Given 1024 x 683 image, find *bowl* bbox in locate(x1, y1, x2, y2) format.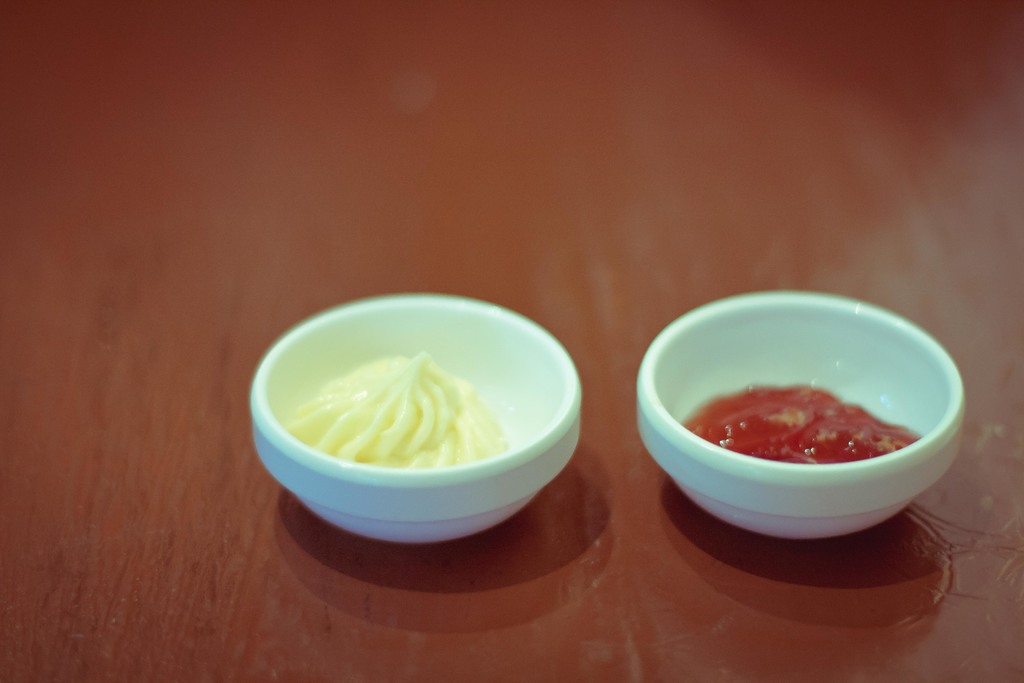
locate(641, 292, 975, 555).
